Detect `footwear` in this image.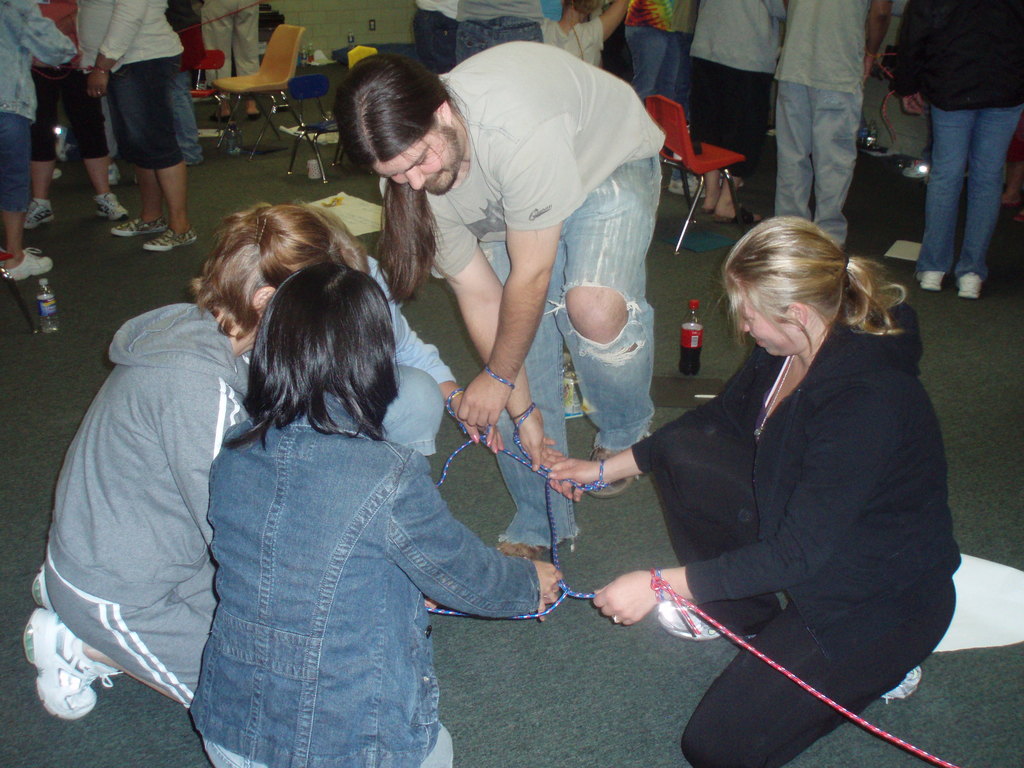
Detection: left=883, top=662, right=925, bottom=705.
